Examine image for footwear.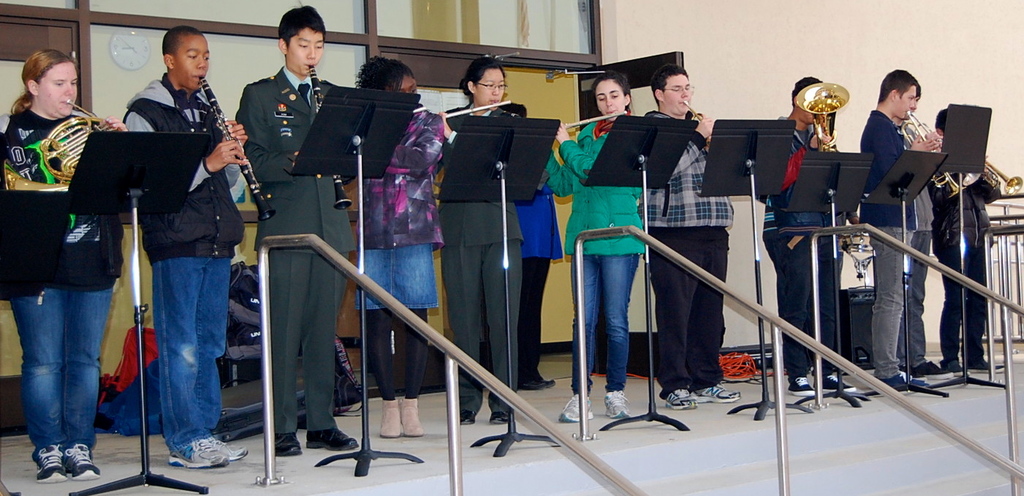
Examination result: (968, 364, 1014, 375).
